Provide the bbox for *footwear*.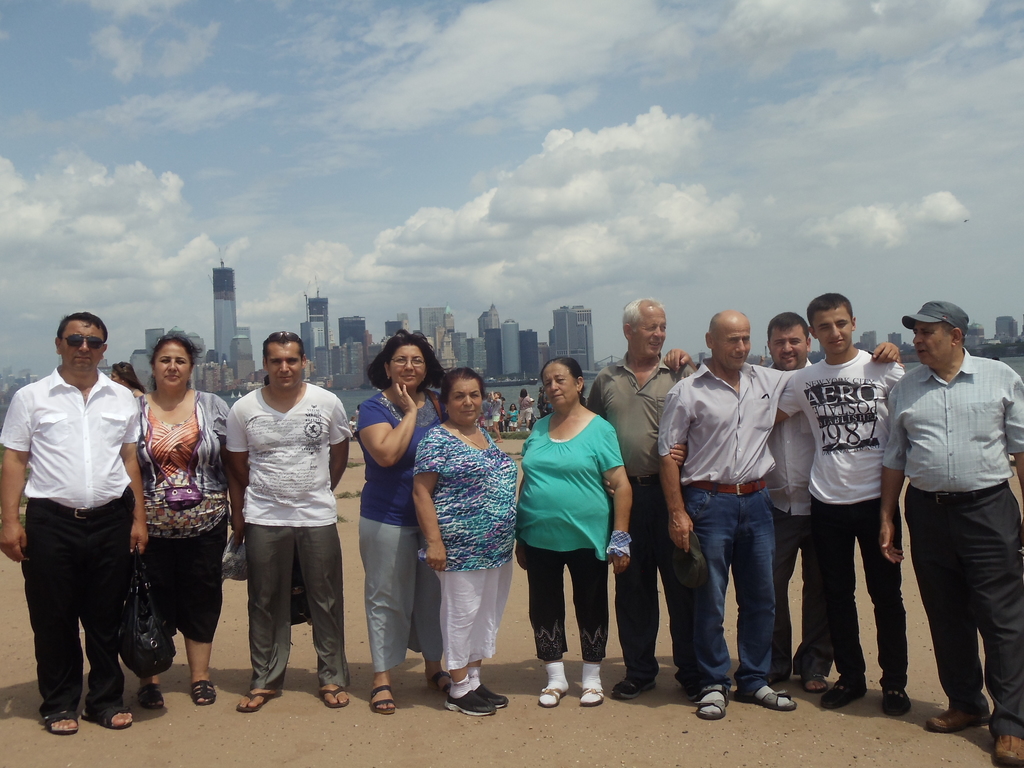
select_region(820, 671, 868, 709).
